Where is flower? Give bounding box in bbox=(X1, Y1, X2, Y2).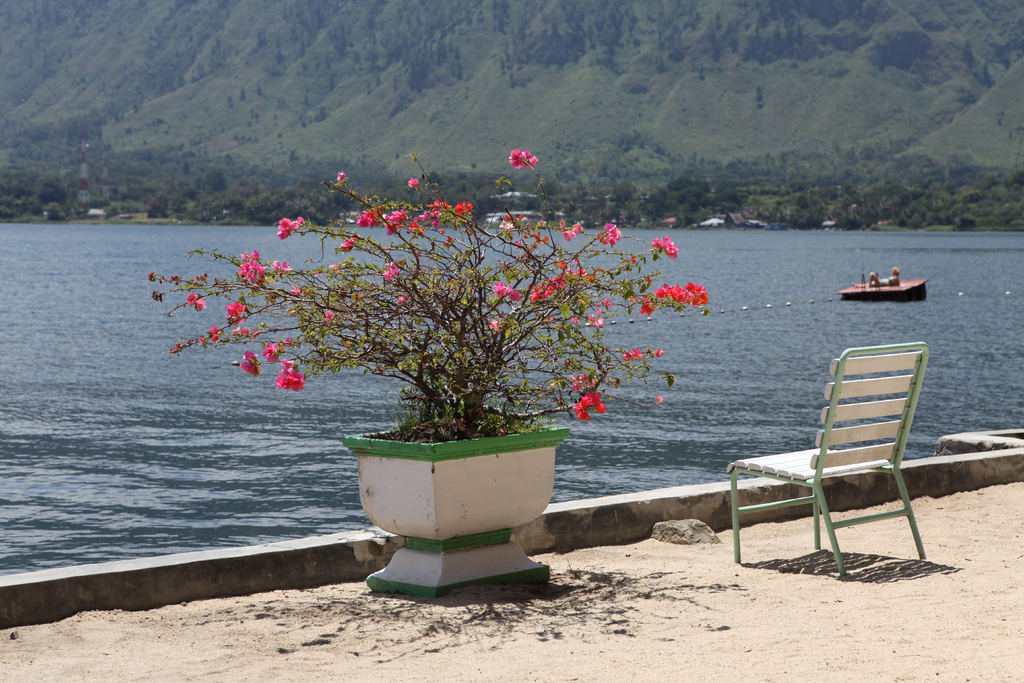
bbox=(190, 287, 209, 311).
